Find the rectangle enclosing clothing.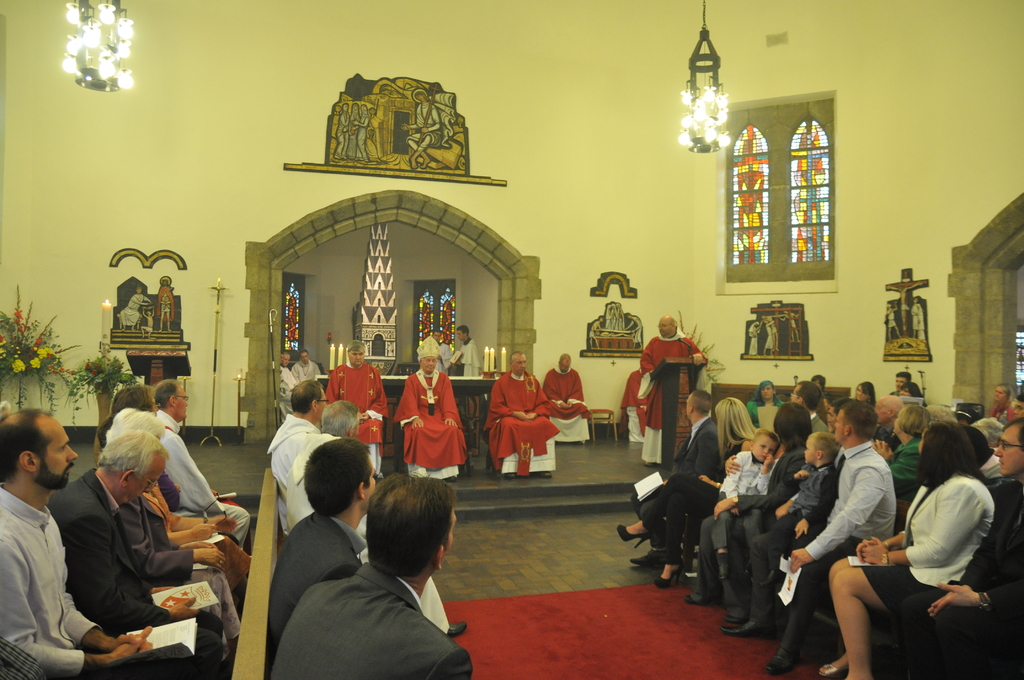
l=47, t=454, r=236, b=679.
